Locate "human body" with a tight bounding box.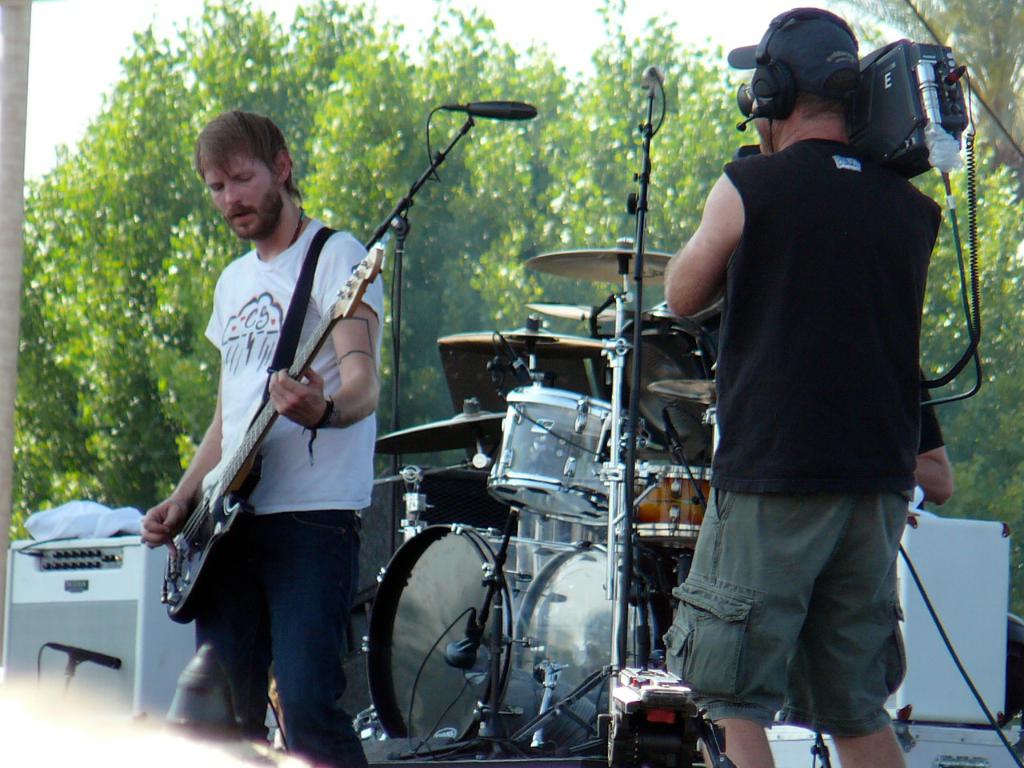
[x1=914, y1=363, x2=966, y2=506].
